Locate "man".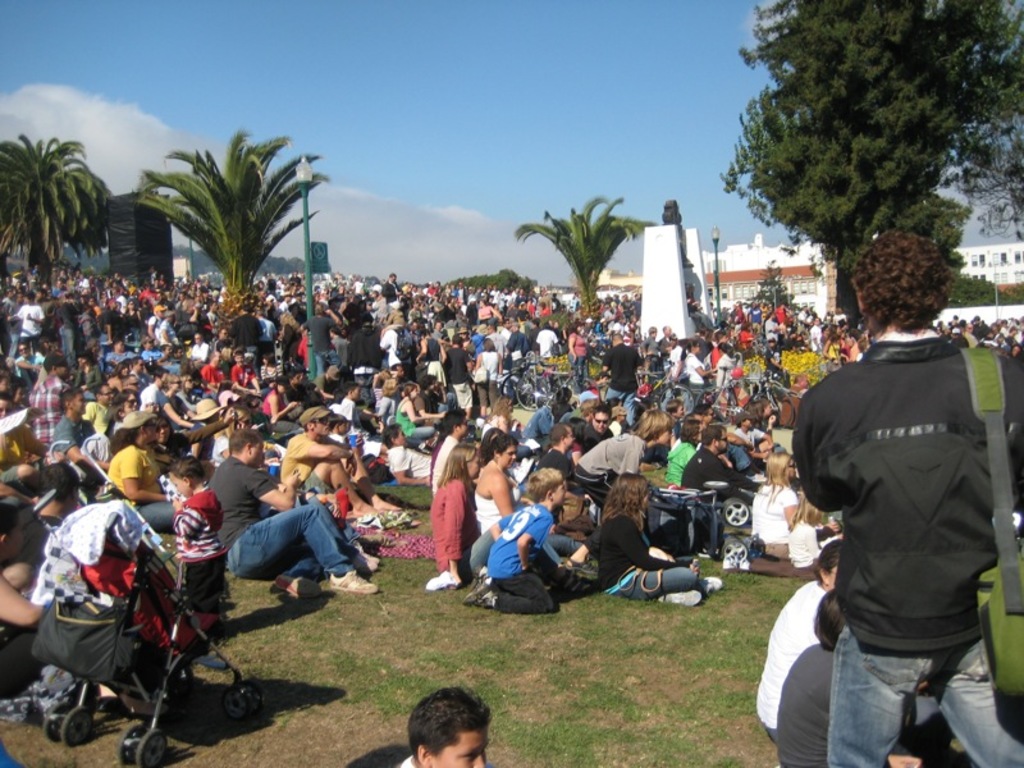
Bounding box: crop(765, 314, 786, 344).
